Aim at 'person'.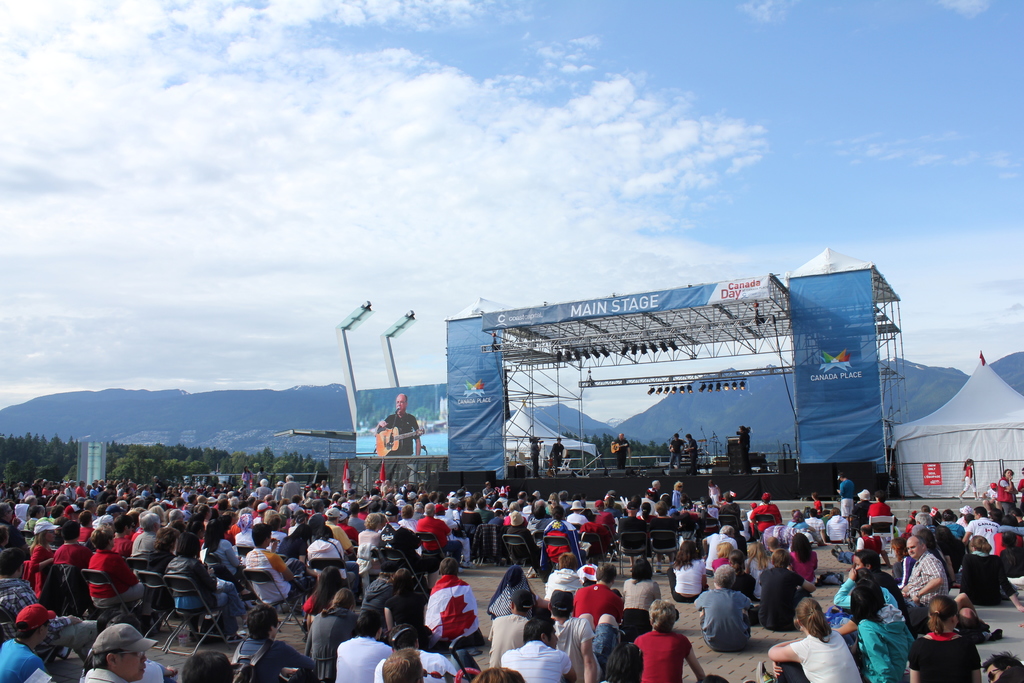
Aimed at (left=611, top=428, right=632, bottom=466).
